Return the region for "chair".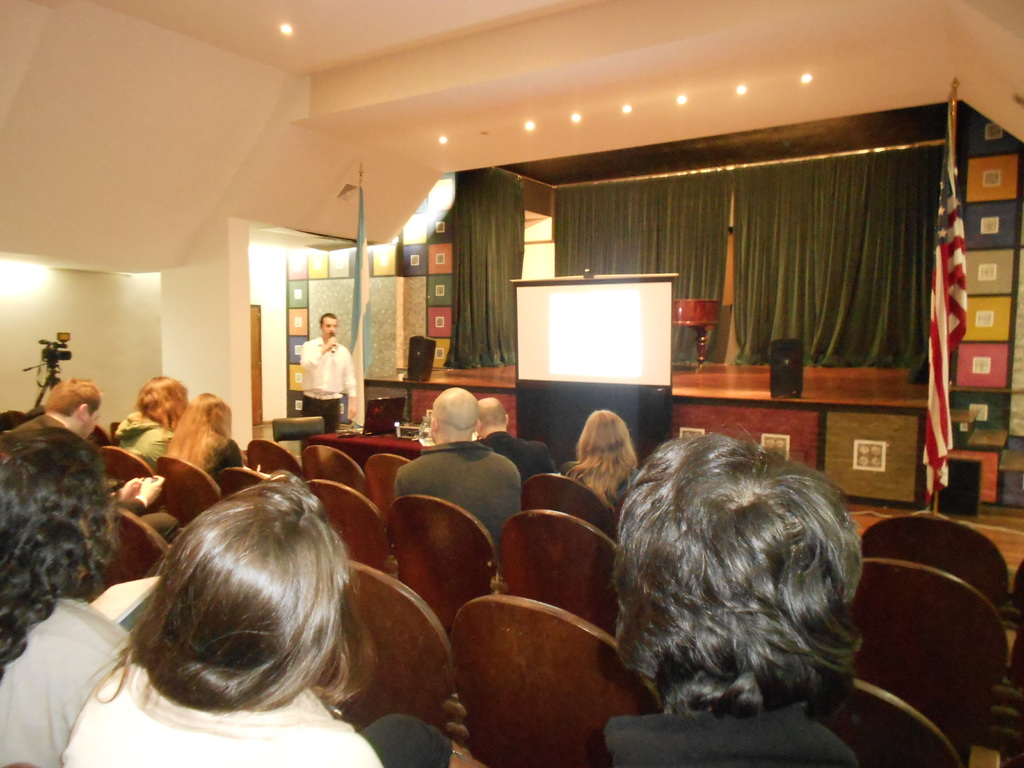
Rect(840, 557, 1023, 767).
